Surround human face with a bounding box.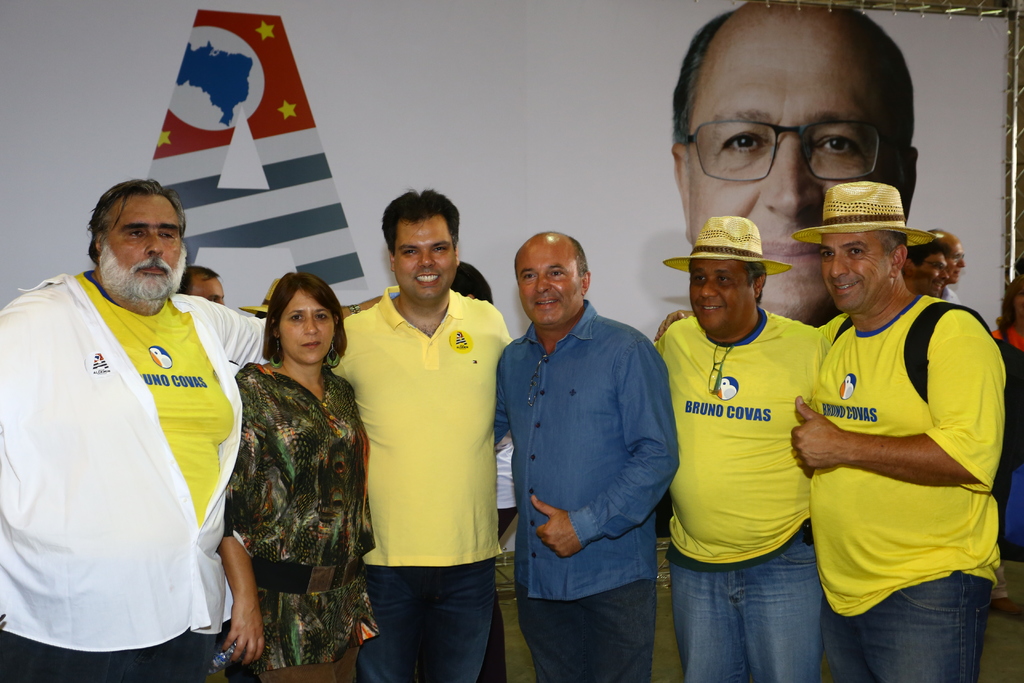
bbox=[689, 30, 909, 315].
